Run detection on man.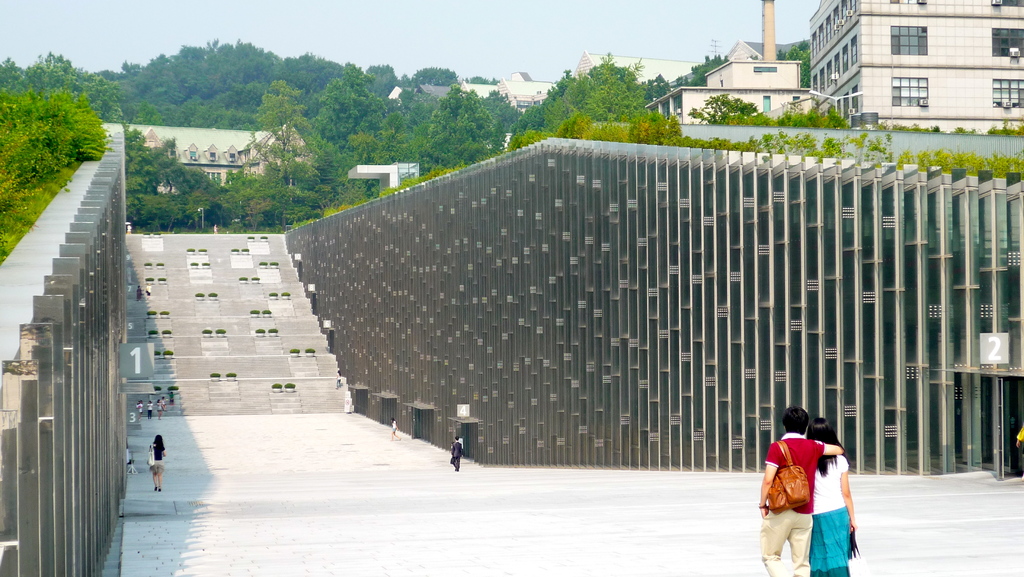
Result: 762,405,831,549.
